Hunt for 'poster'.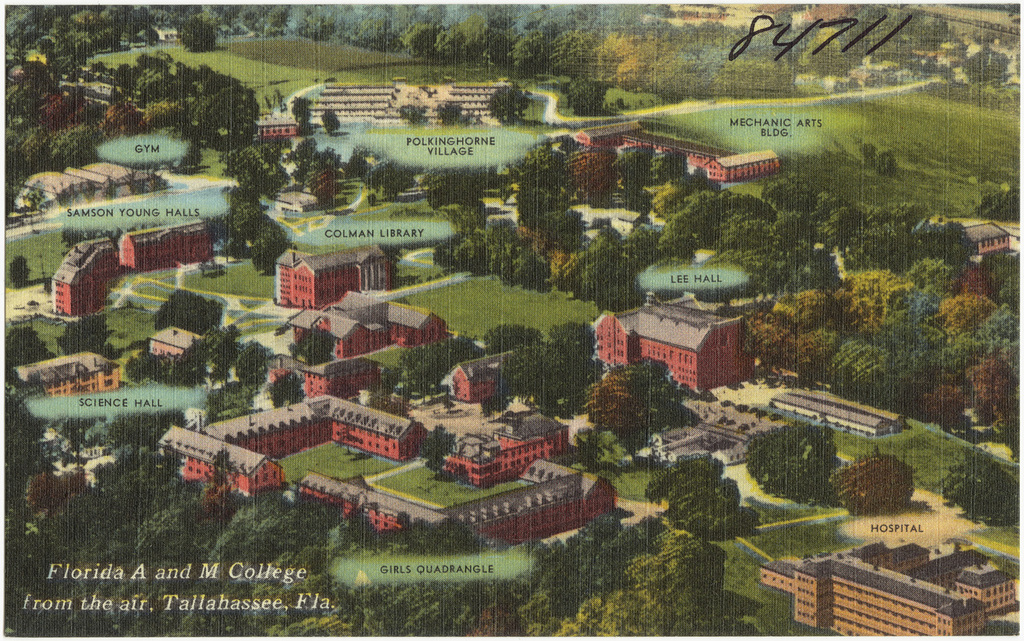
Hunted down at 0, 8, 1023, 640.
